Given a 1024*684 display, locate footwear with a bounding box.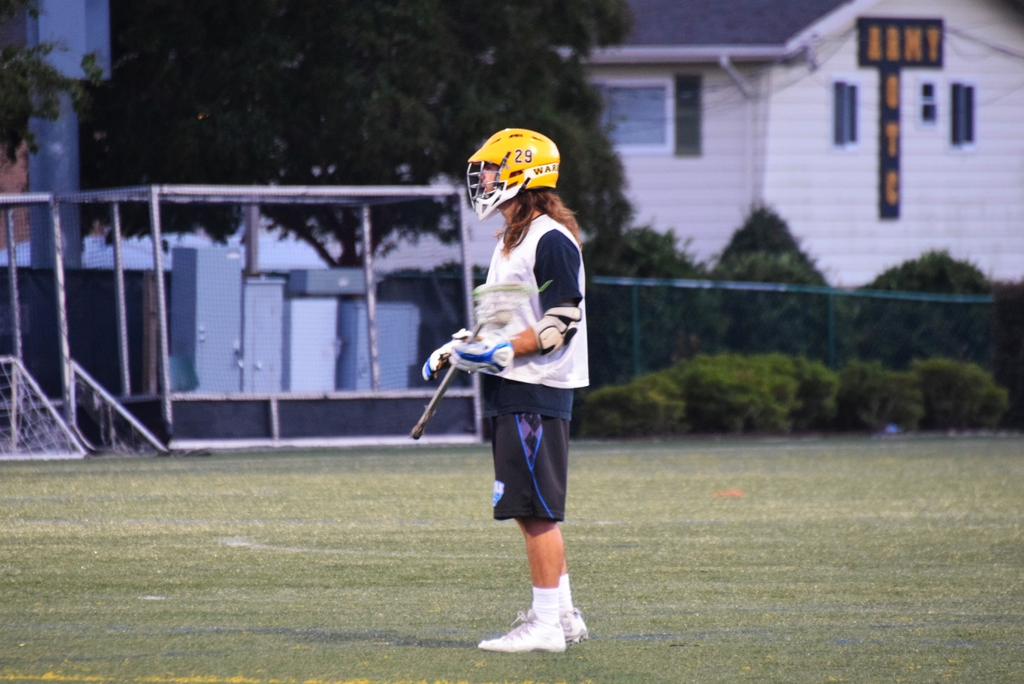
Located: rect(559, 608, 588, 642).
